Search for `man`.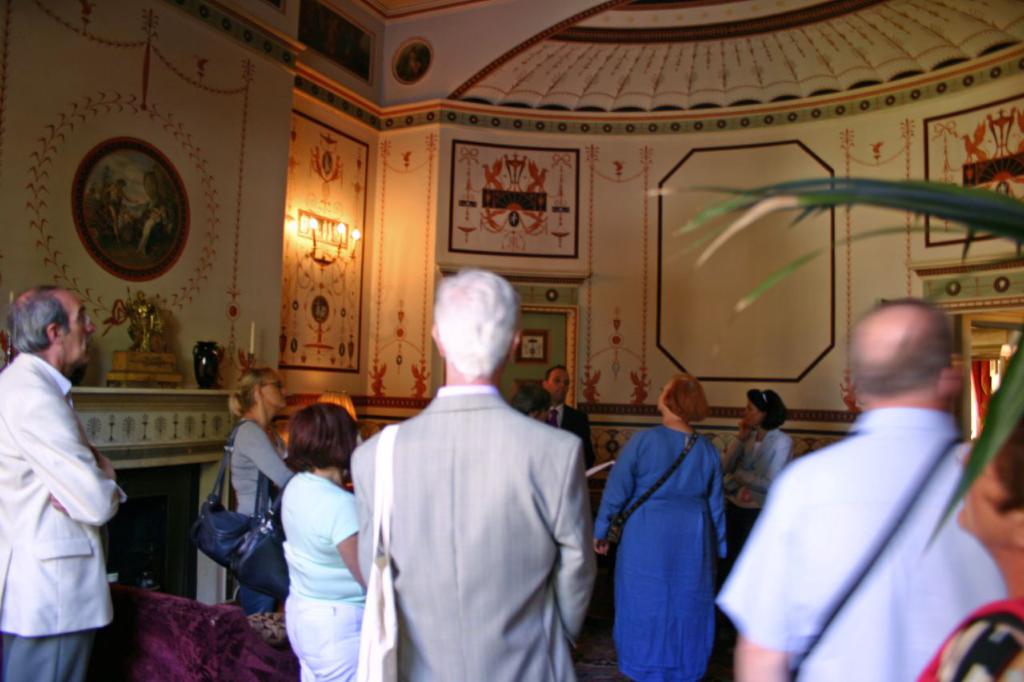
Found at 348 269 599 681.
